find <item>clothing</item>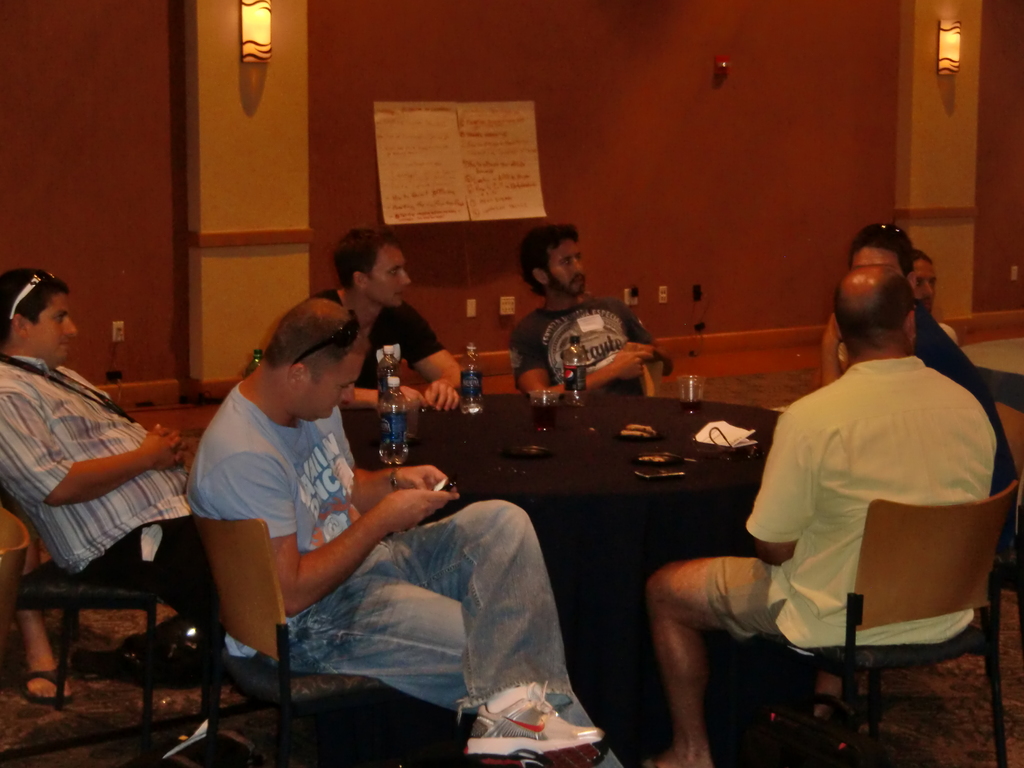
select_region(300, 284, 442, 389)
